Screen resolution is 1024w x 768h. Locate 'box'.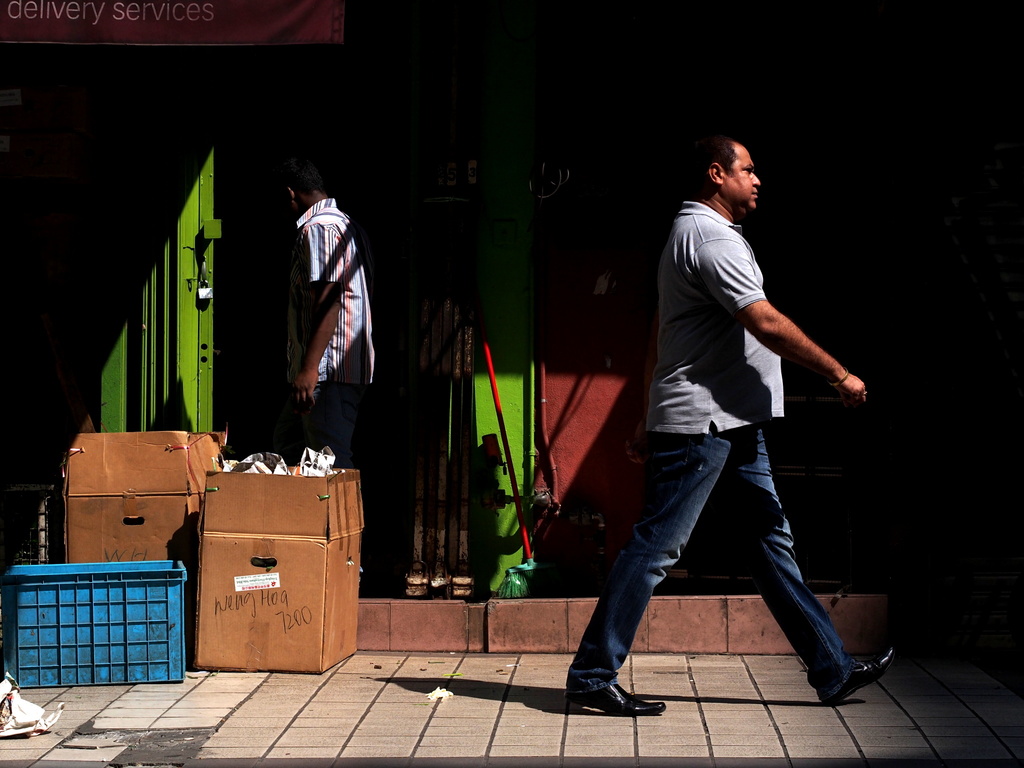
<region>194, 467, 365, 671</region>.
